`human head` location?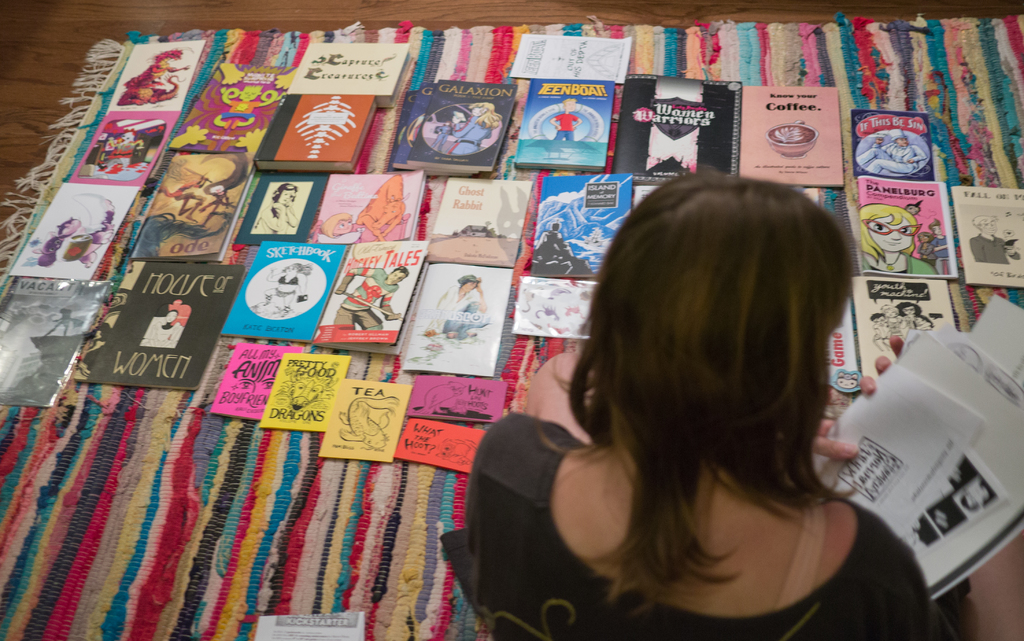
bbox(929, 216, 941, 238)
